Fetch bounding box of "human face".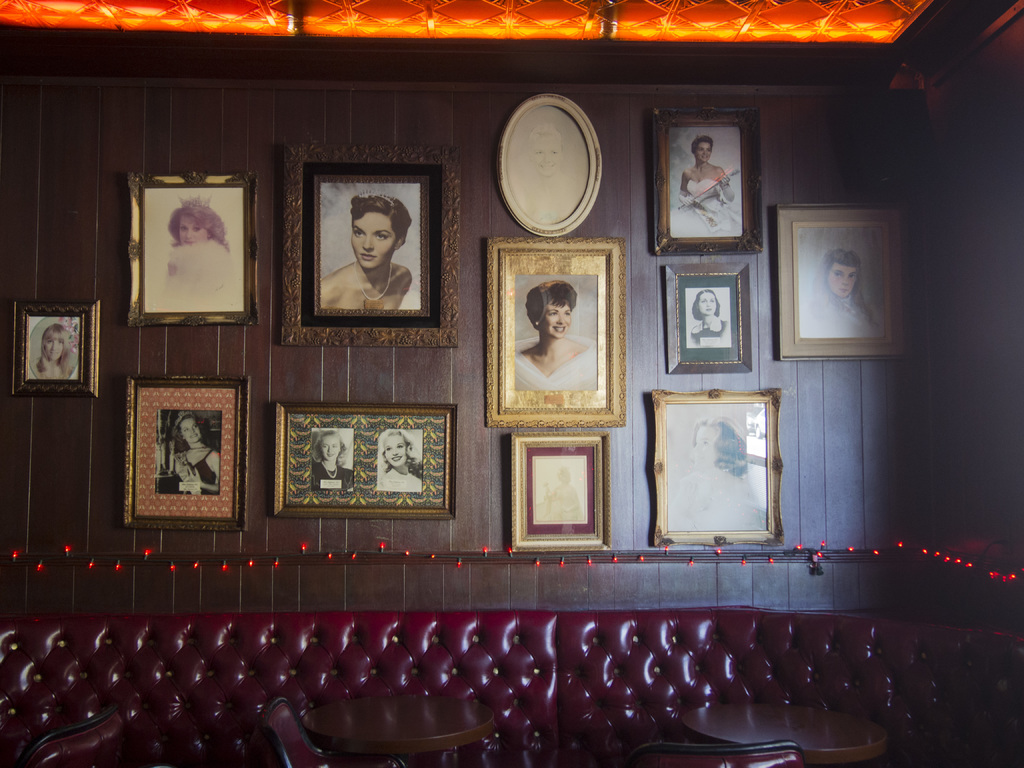
Bbox: <box>834,266,860,296</box>.
